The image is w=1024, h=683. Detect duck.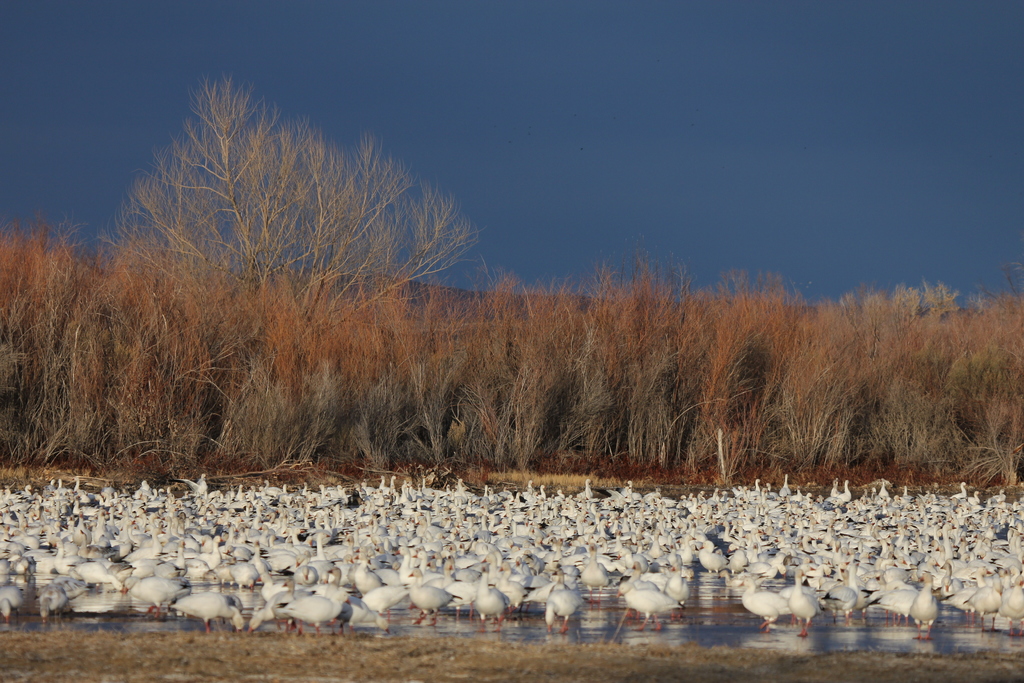
Detection: (x1=271, y1=593, x2=348, y2=643).
